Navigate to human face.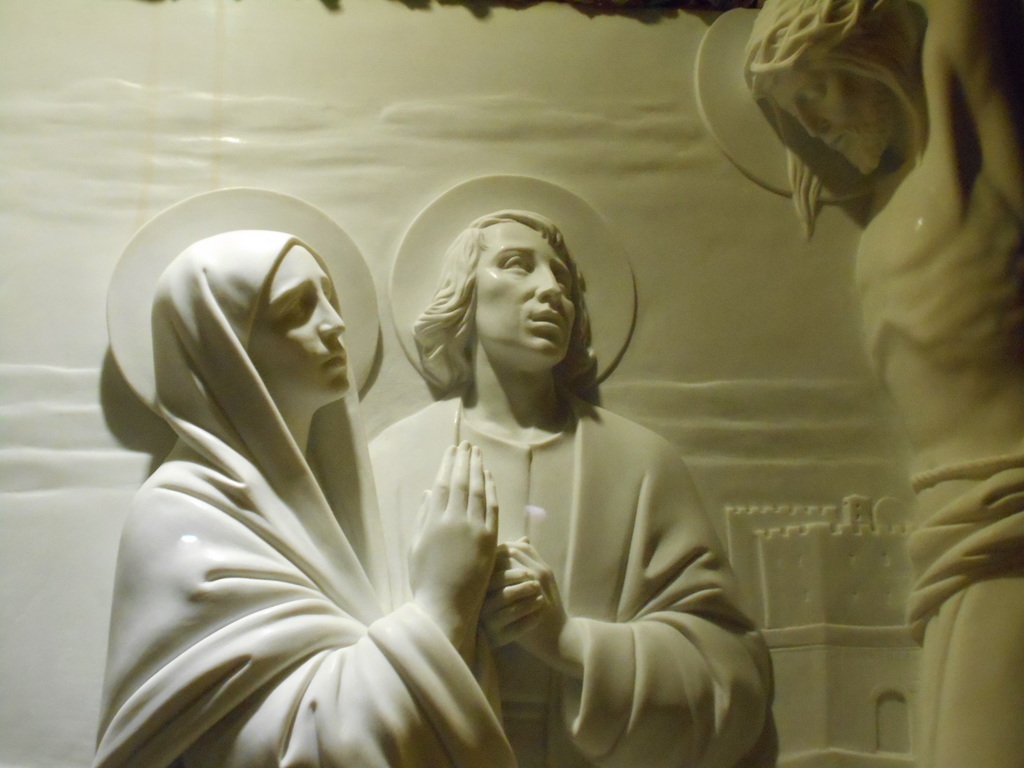
Navigation target: bbox=(253, 240, 350, 404).
